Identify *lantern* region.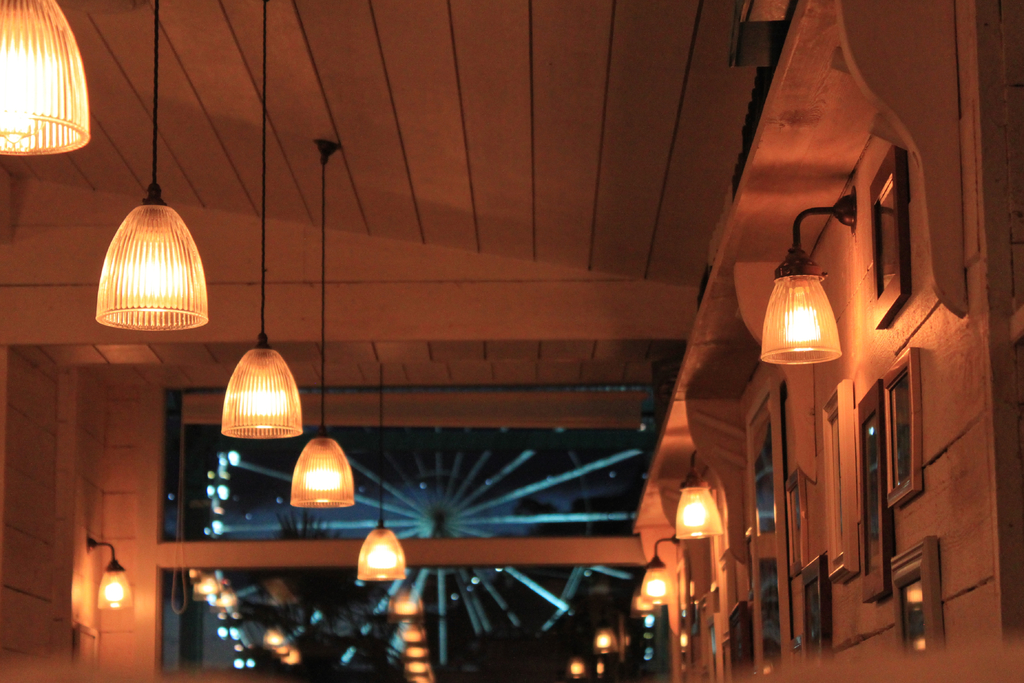
Region: [1, 4, 90, 151].
